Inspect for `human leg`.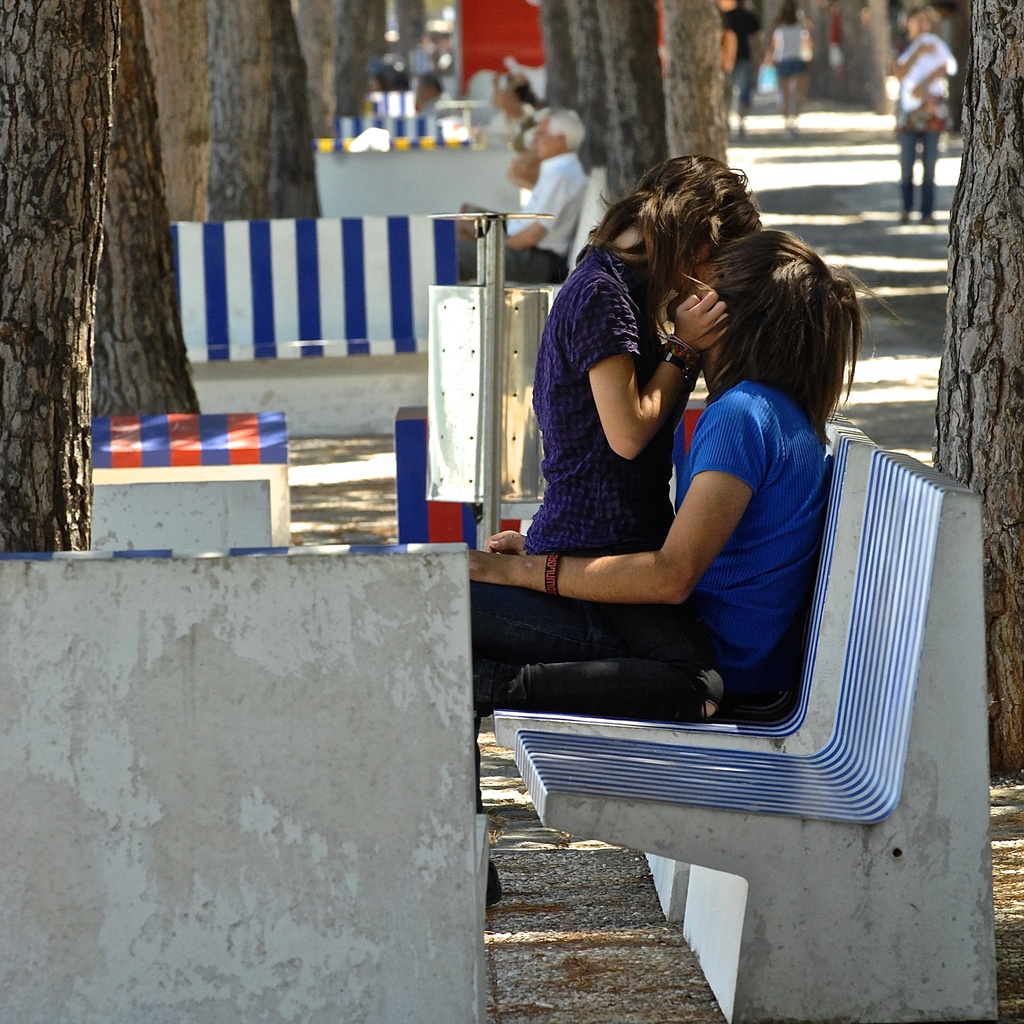
Inspection: left=515, top=245, right=565, bottom=282.
